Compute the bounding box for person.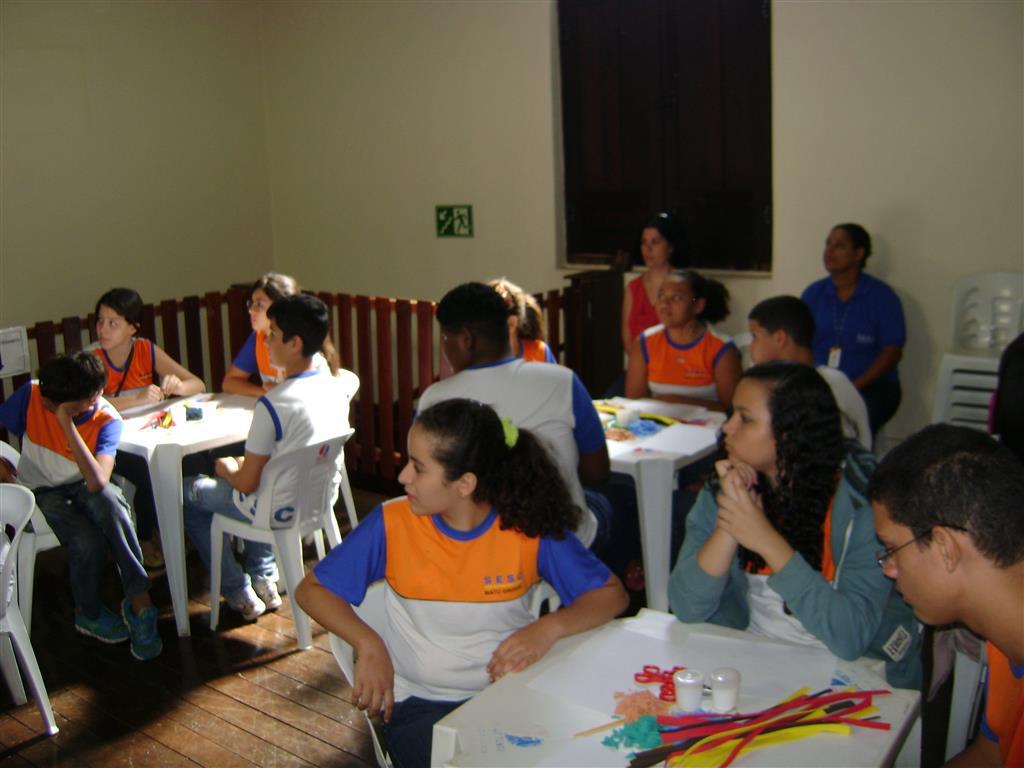
bbox=(613, 213, 686, 350).
